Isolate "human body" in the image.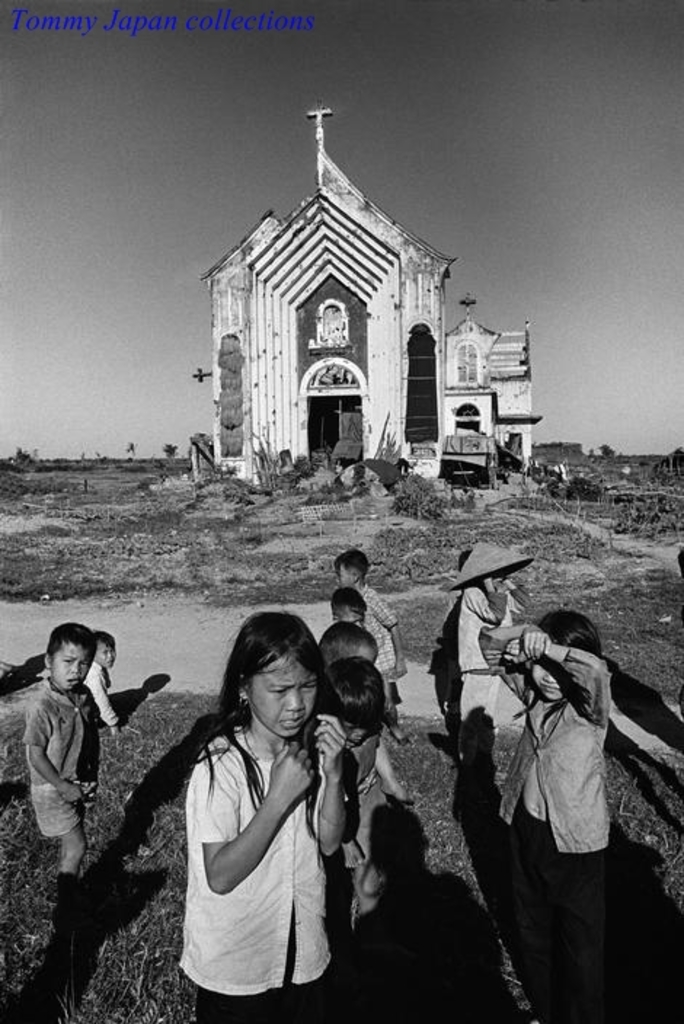
Isolated region: 166:615:346:1023.
